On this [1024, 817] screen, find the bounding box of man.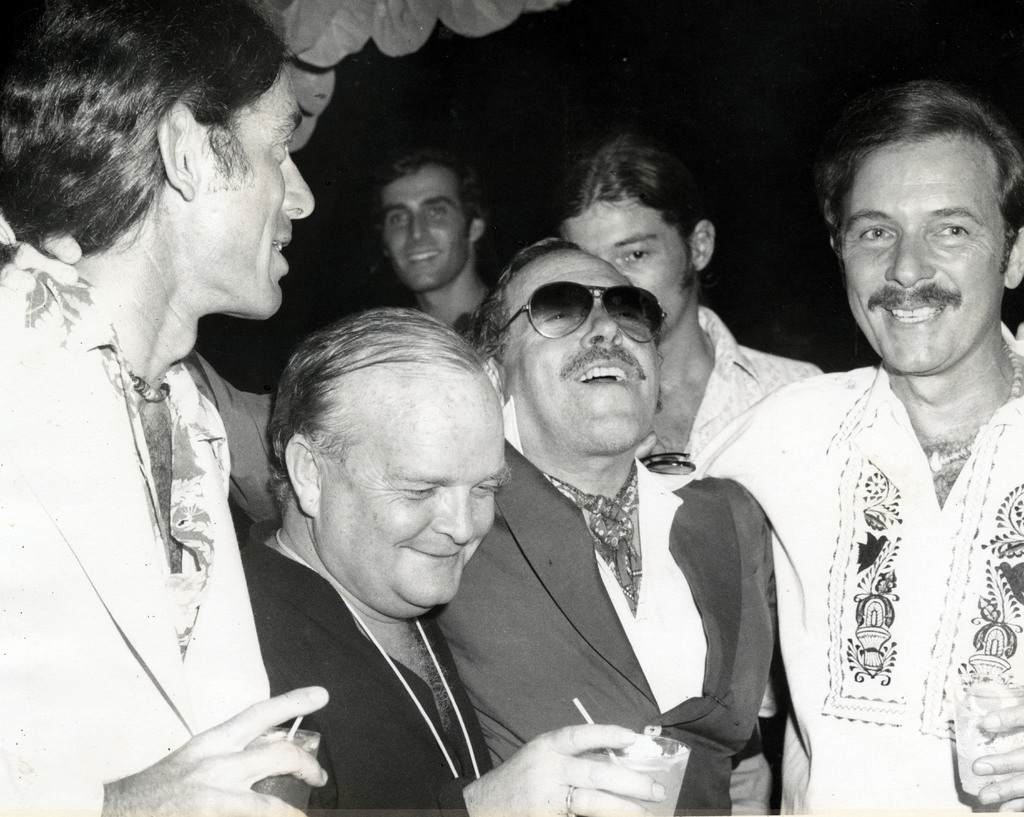
Bounding box: <bbox>424, 239, 772, 816</bbox>.
